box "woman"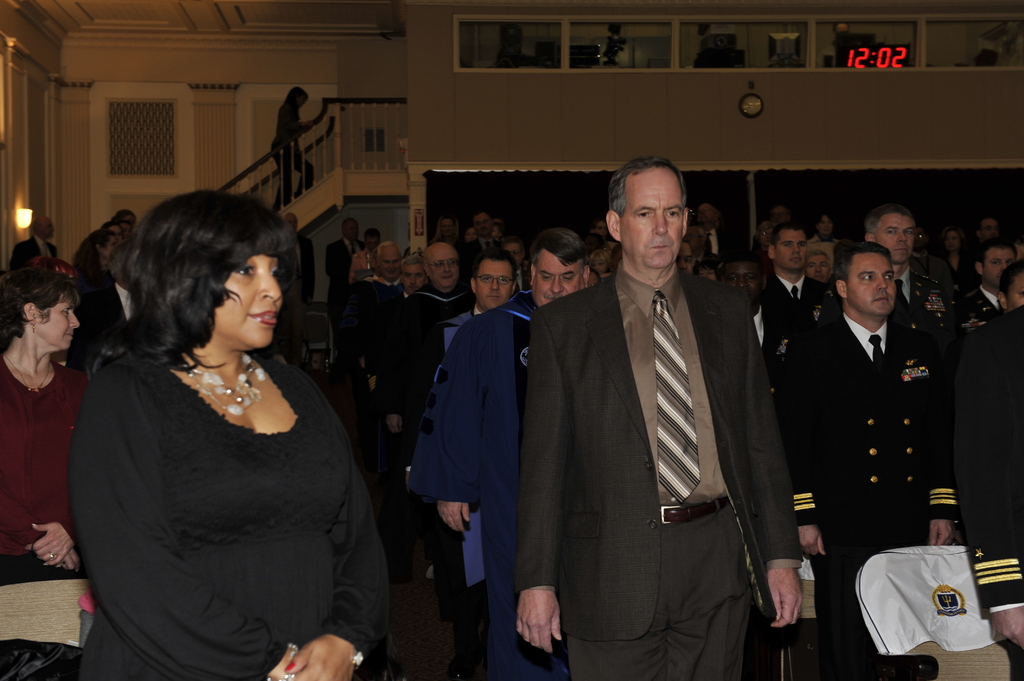
x1=0 y1=271 x2=88 y2=582
